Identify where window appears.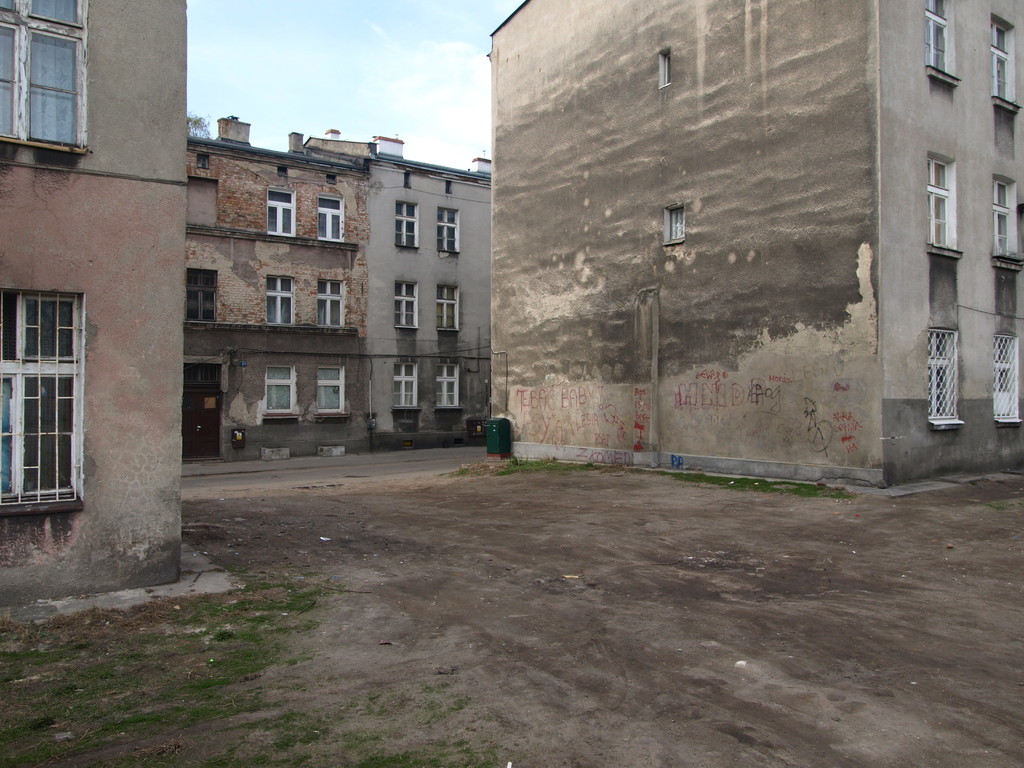
Appears at [x1=313, y1=279, x2=348, y2=329].
